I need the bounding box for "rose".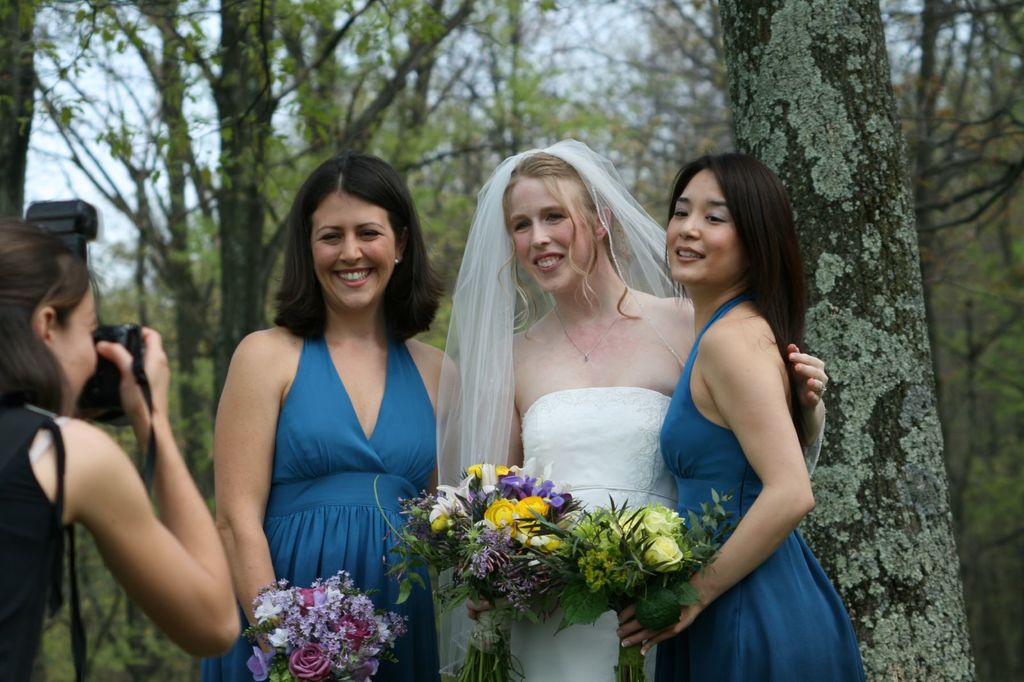
Here it is: <box>297,583,324,615</box>.
